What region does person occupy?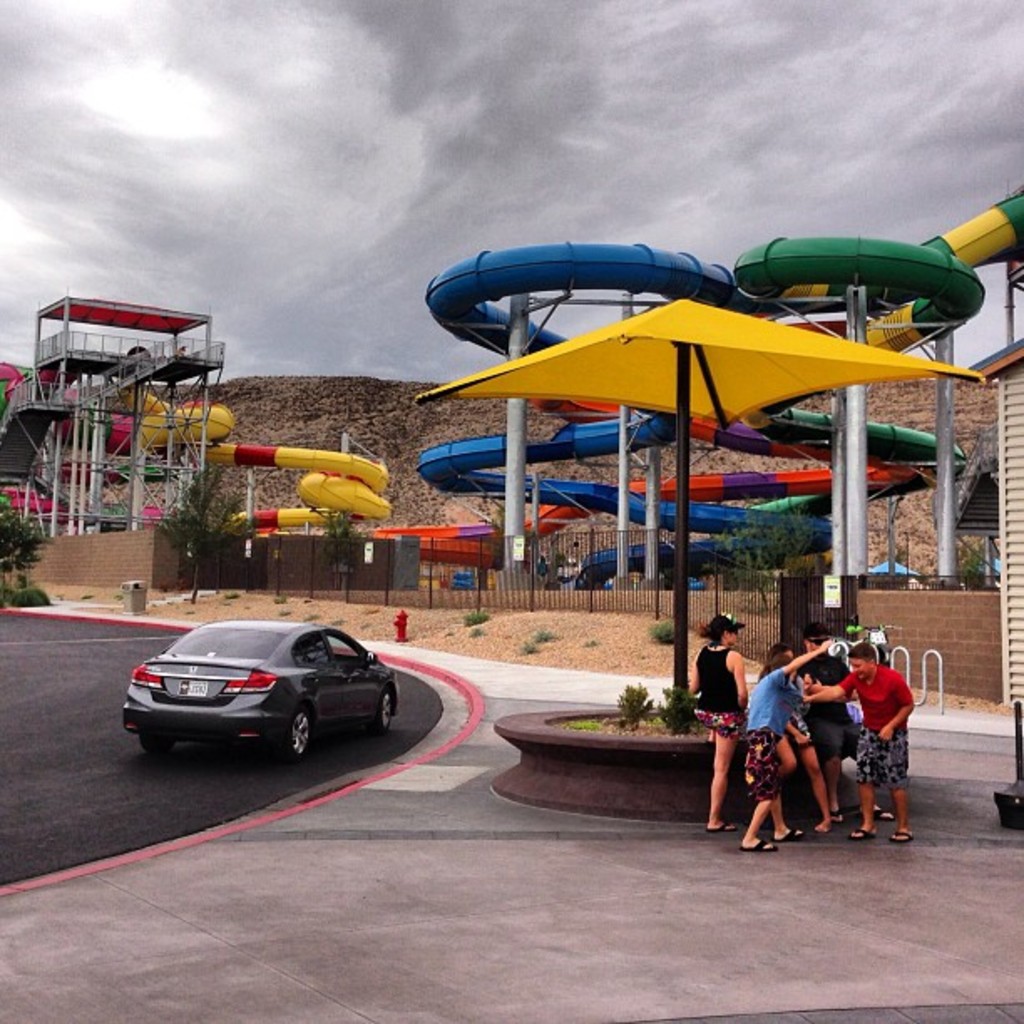
{"left": 703, "top": 639, "right": 840, "bottom": 848}.
